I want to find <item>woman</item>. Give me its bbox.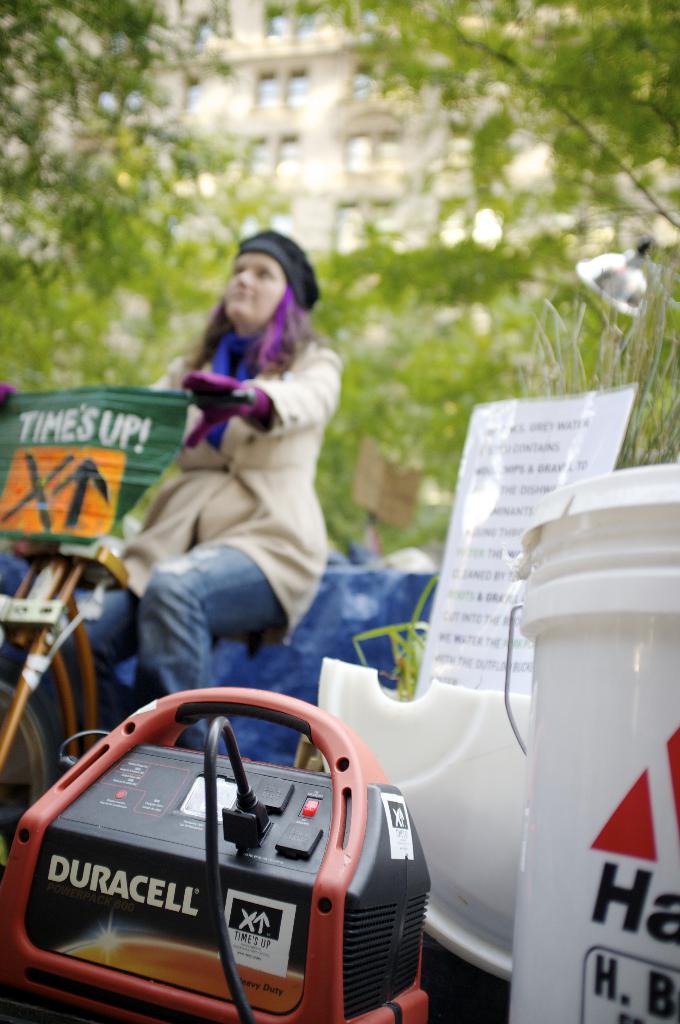
80 223 368 749.
